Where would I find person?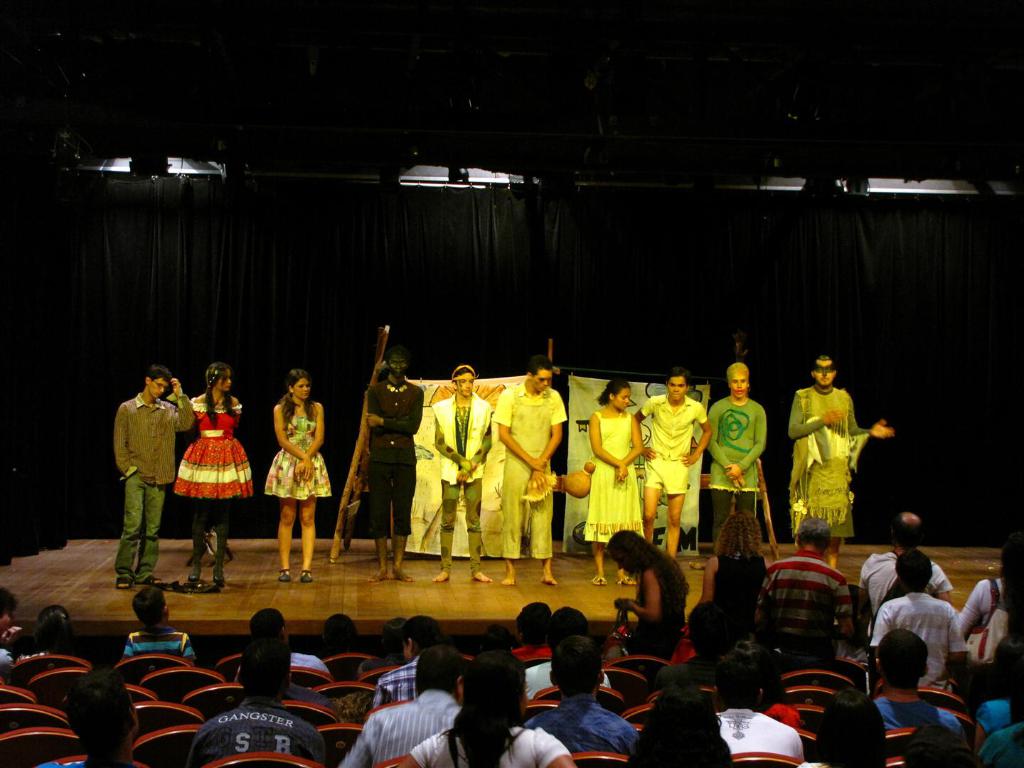
At 368,356,425,585.
